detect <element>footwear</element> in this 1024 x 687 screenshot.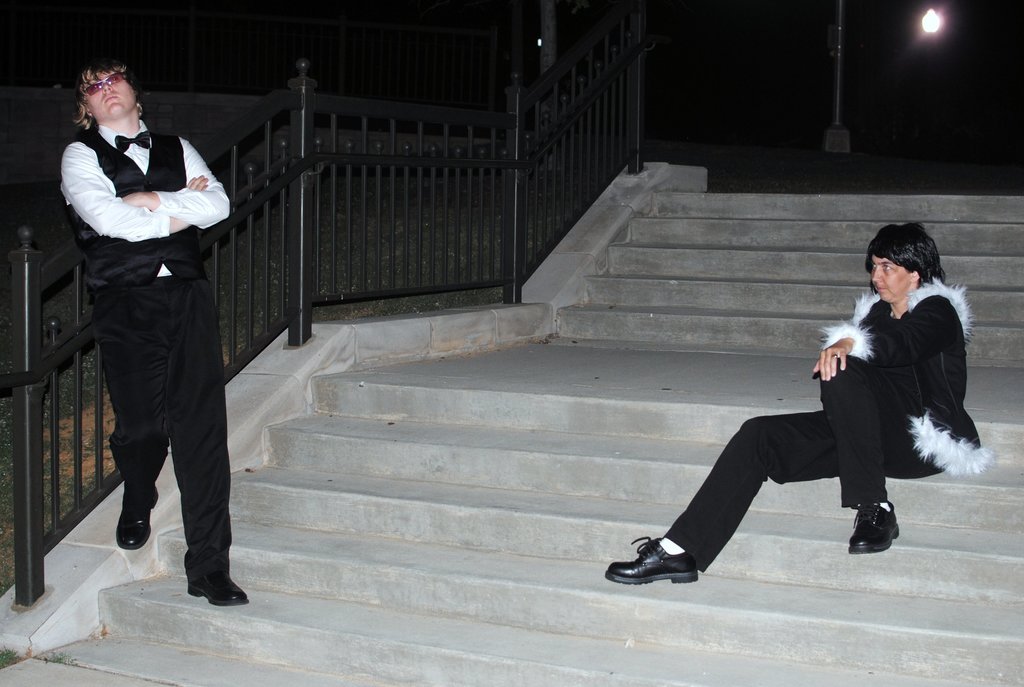
Detection: region(184, 577, 252, 606).
